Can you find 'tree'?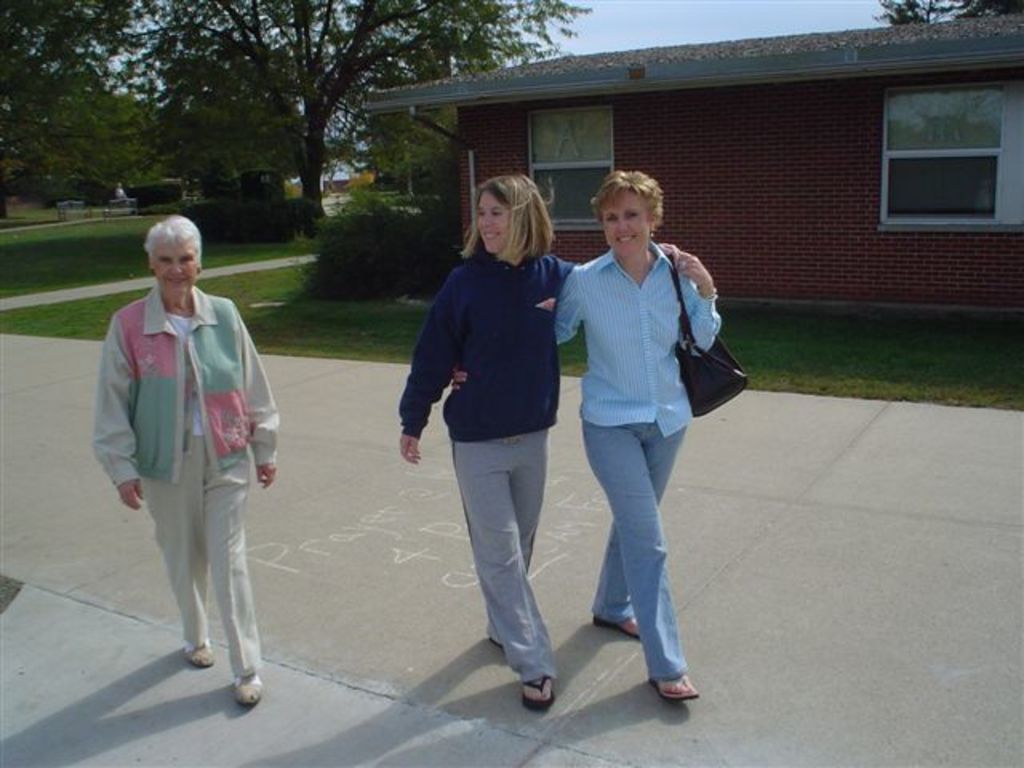
Yes, bounding box: detection(872, 0, 1022, 22).
